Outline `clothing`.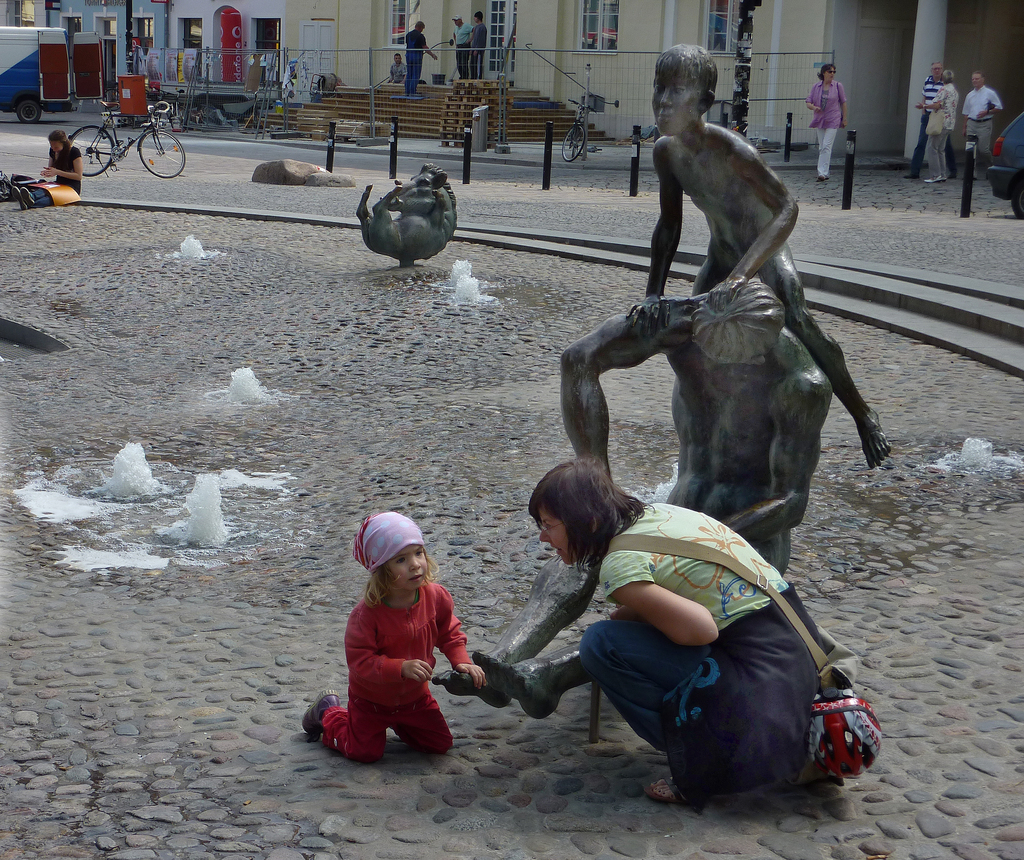
Outline: 471,18,489,80.
